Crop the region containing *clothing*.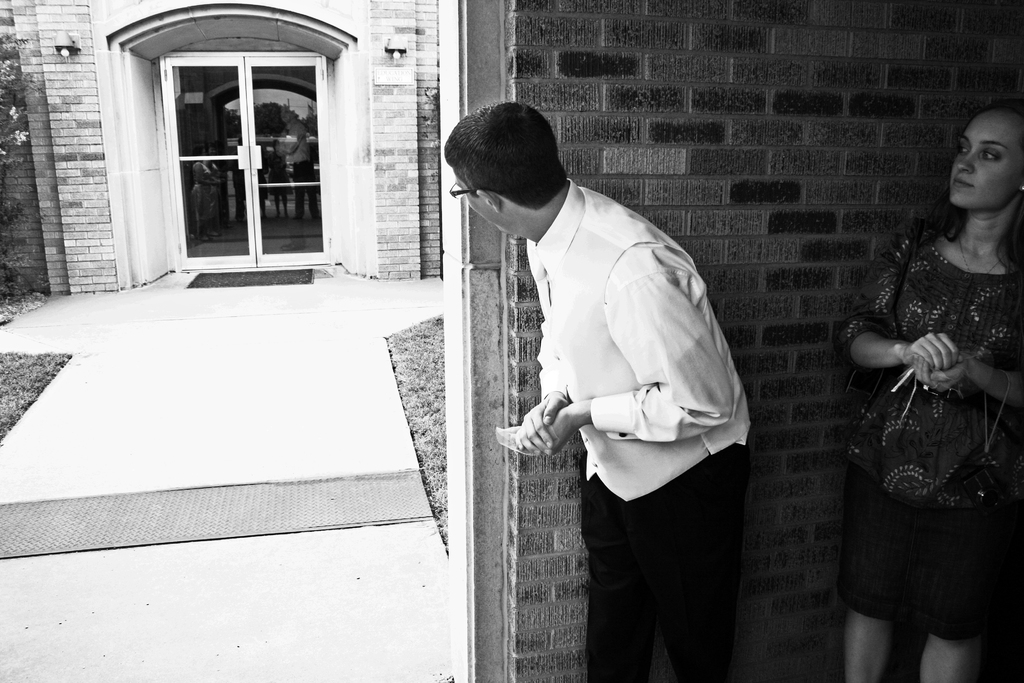
Crop region: 834, 226, 1023, 639.
